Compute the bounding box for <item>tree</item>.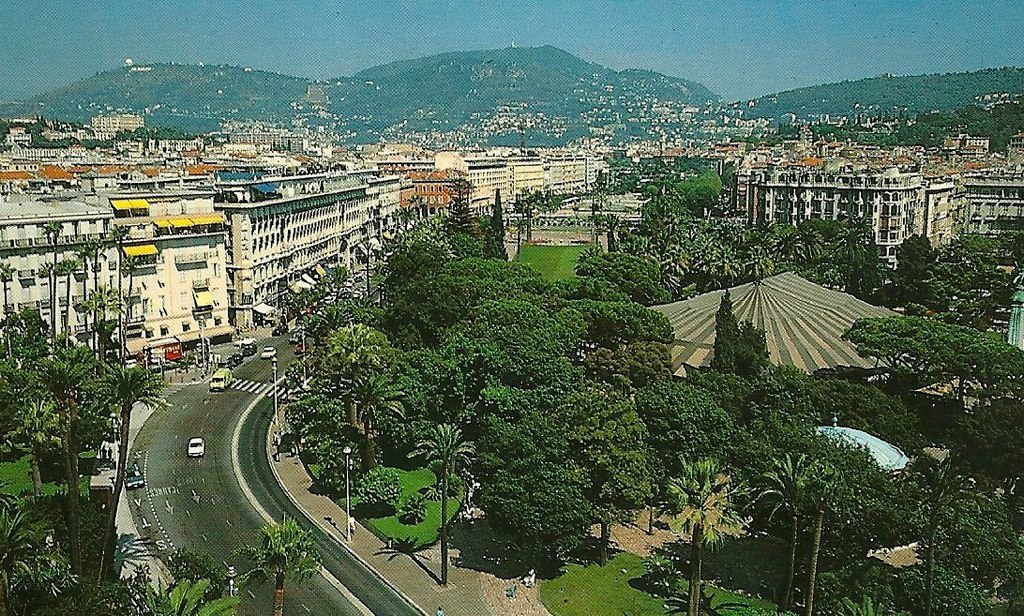
{"x1": 432, "y1": 173, "x2": 468, "y2": 238}.
